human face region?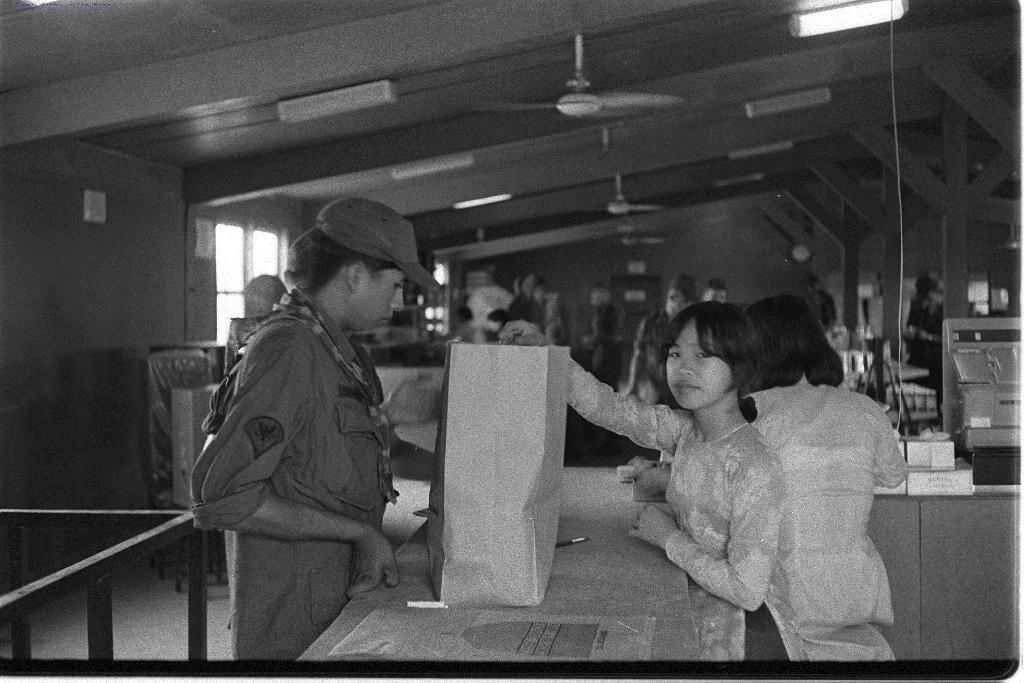
region(350, 266, 404, 331)
